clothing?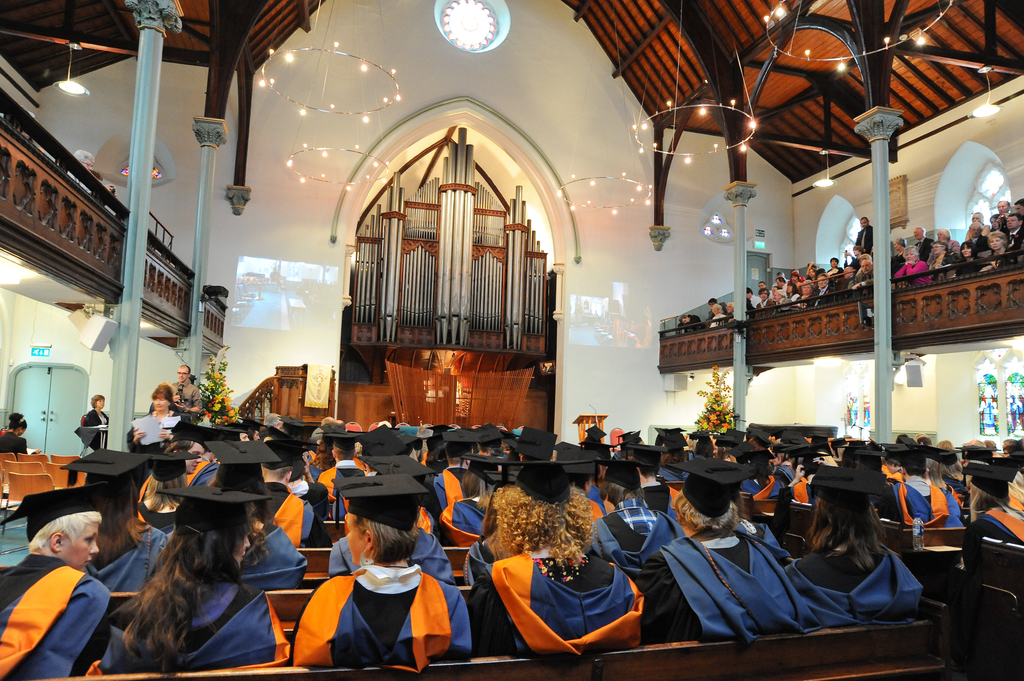
pyautogui.locateOnScreen(268, 485, 312, 538)
